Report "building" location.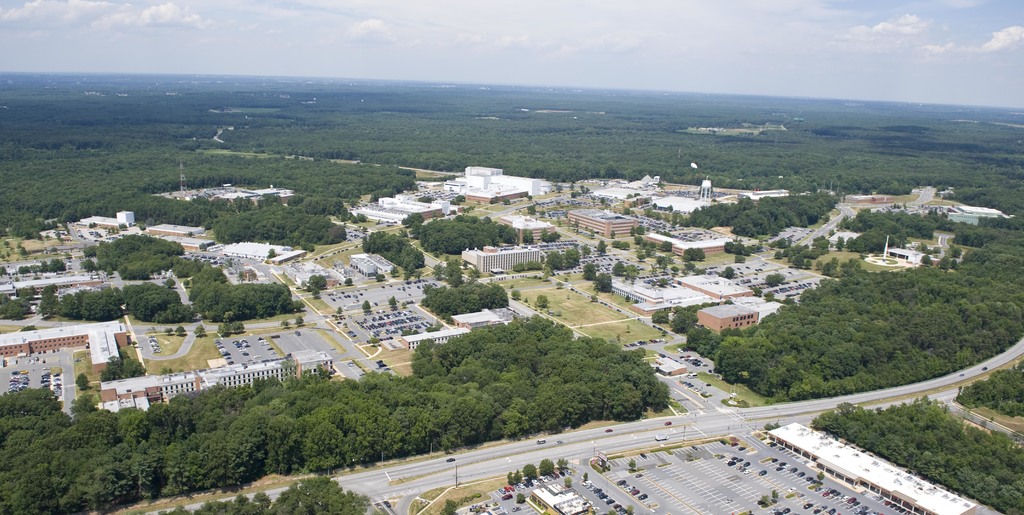
Report: 645, 231, 735, 255.
